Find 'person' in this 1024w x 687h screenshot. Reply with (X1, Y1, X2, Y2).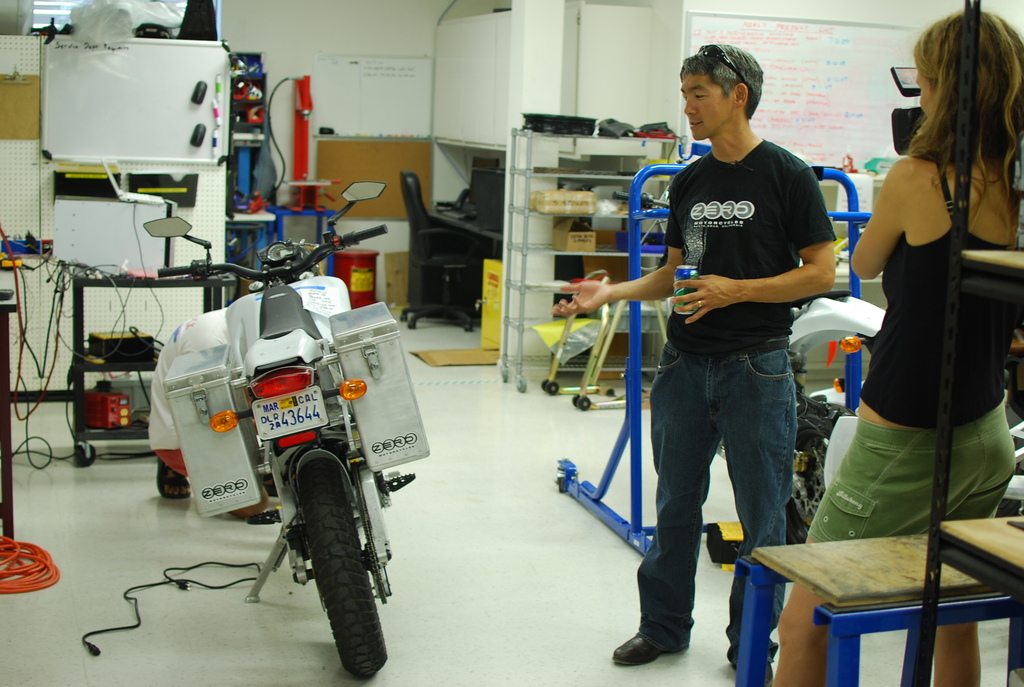
(770, 0, 1023, 686).
